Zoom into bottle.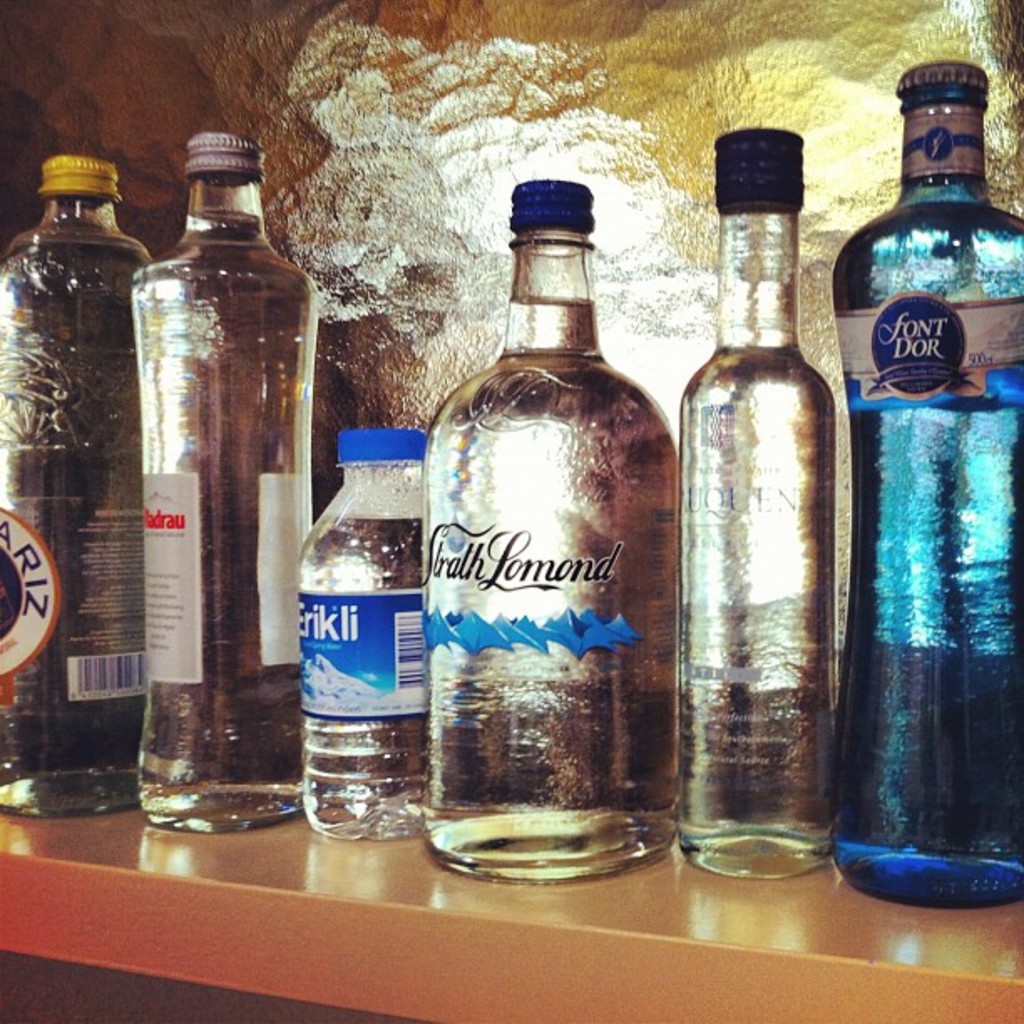
Zoom target: BBox(843, 84, 1007, 919).
